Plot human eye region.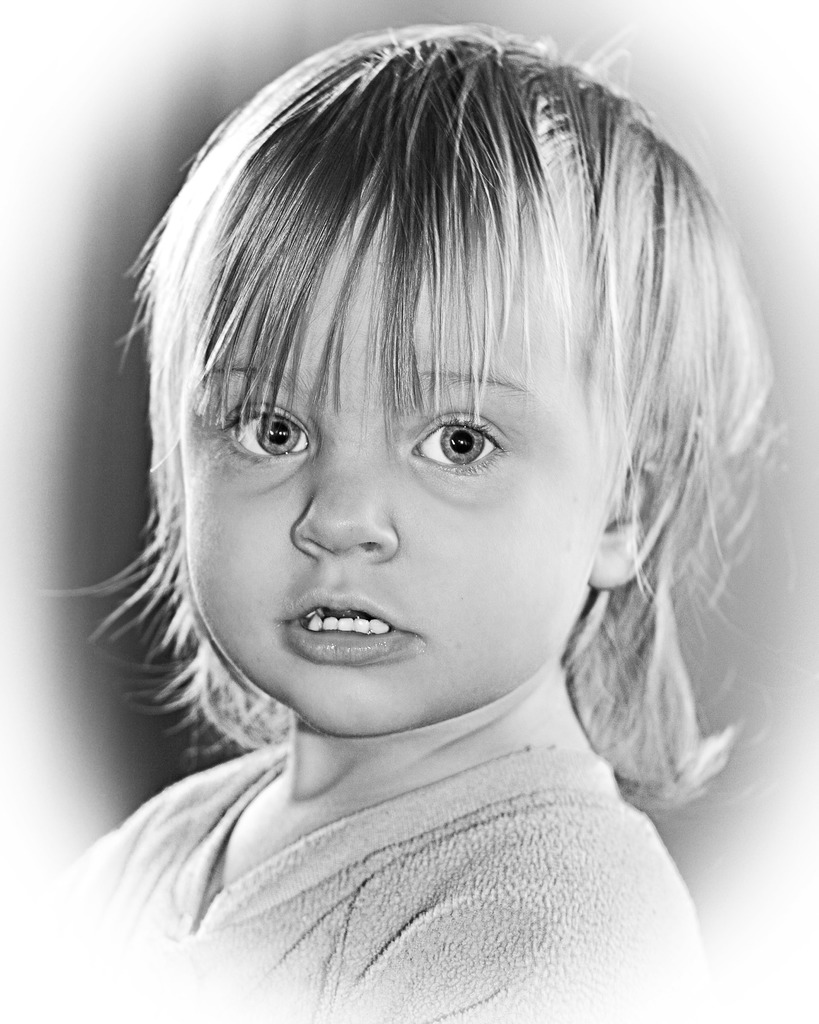
Plotted at <region>409, 408, 505, 475</region>.
